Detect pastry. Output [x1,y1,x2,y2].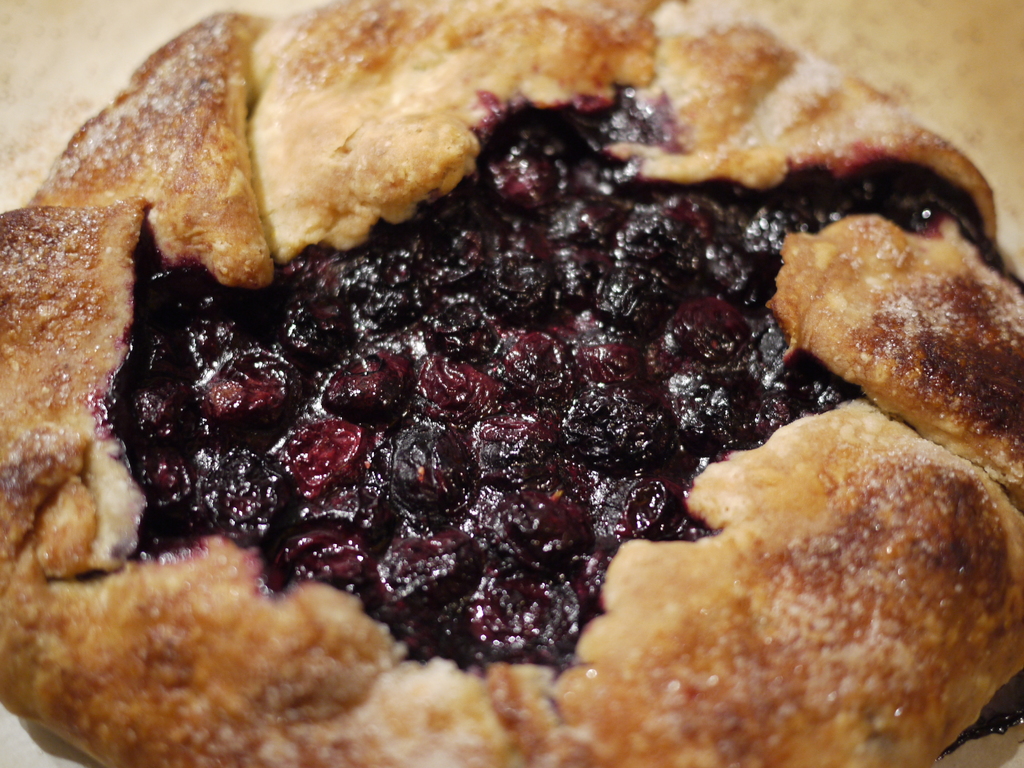
[0,0,1023,767].
